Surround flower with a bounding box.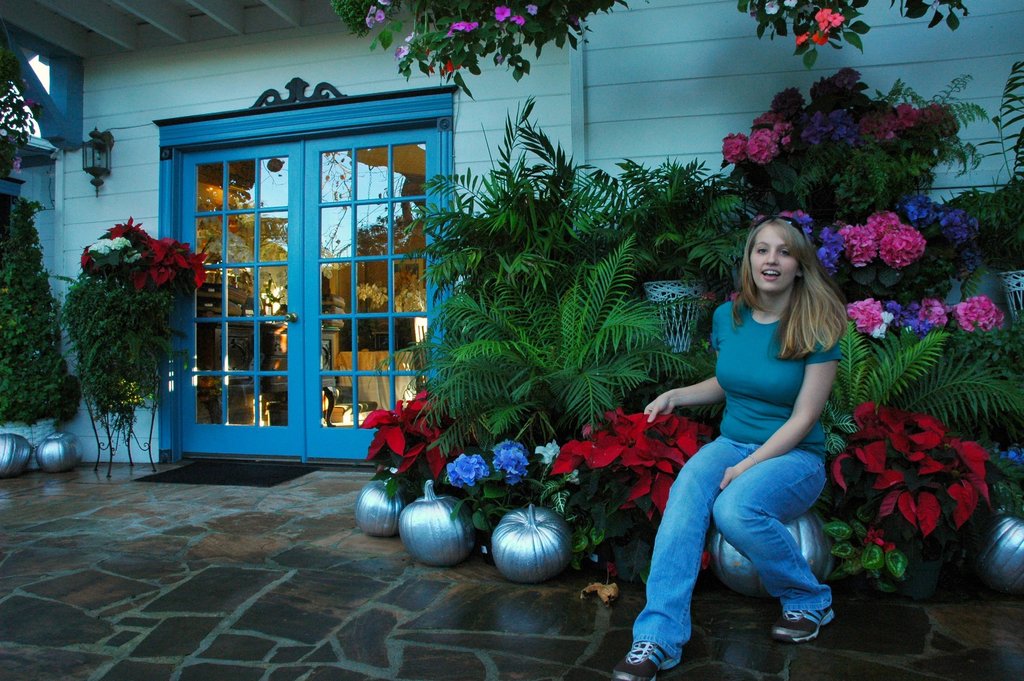
394:44:412:61.
